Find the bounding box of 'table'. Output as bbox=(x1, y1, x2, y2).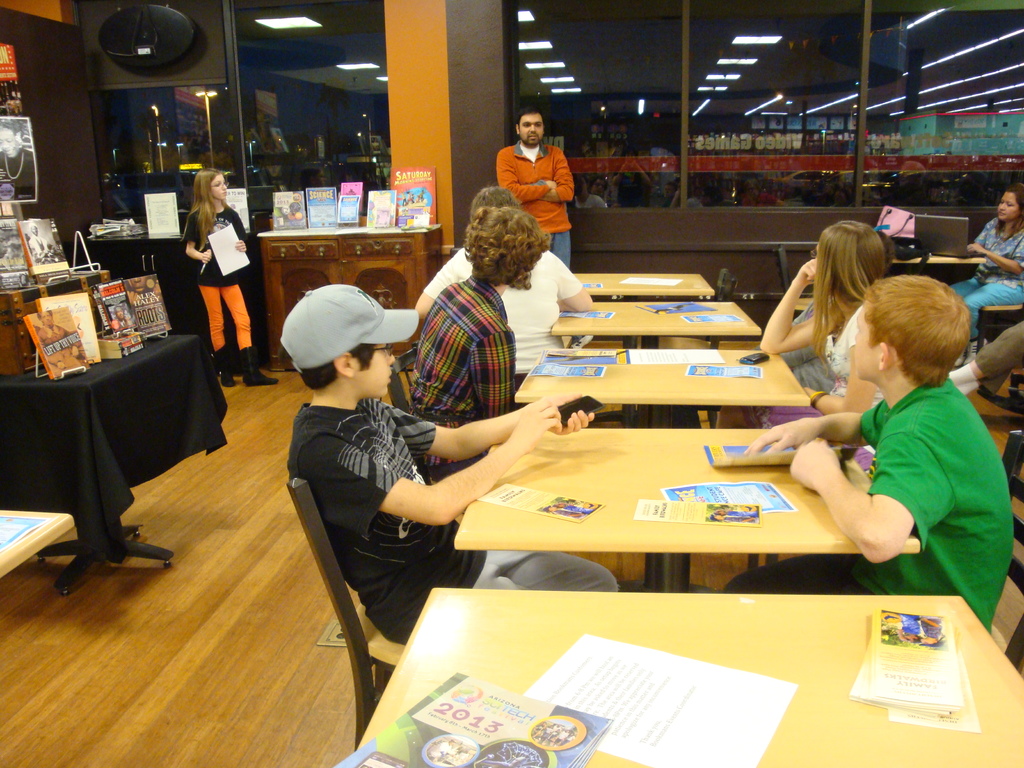
bbox=(570, 270, 713, 297).
